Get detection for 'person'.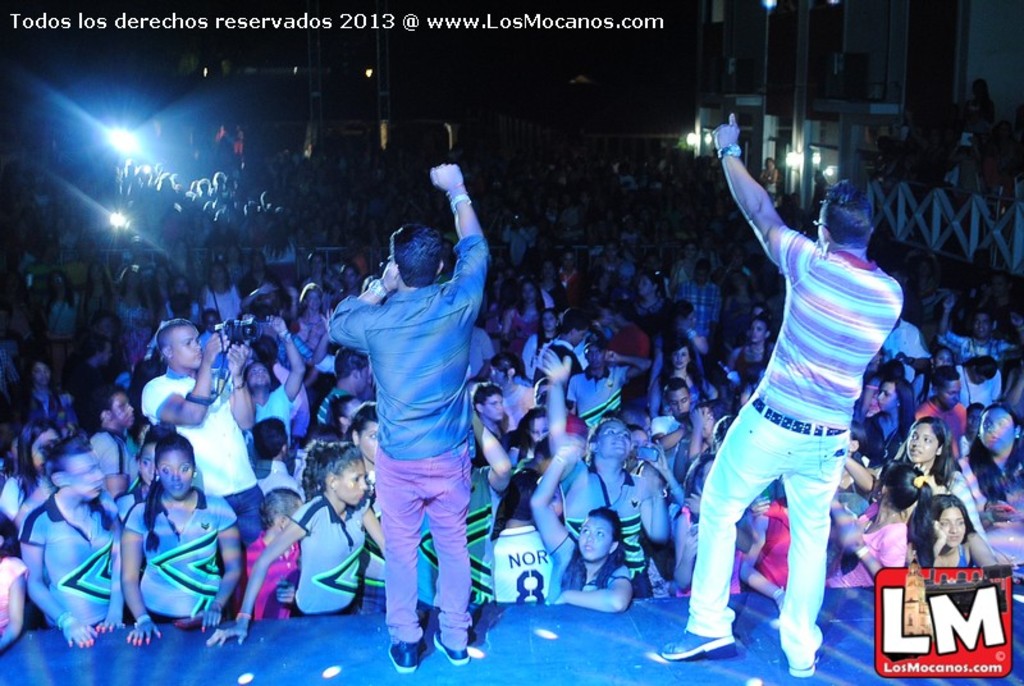
Detection: 116/425/177/518.
